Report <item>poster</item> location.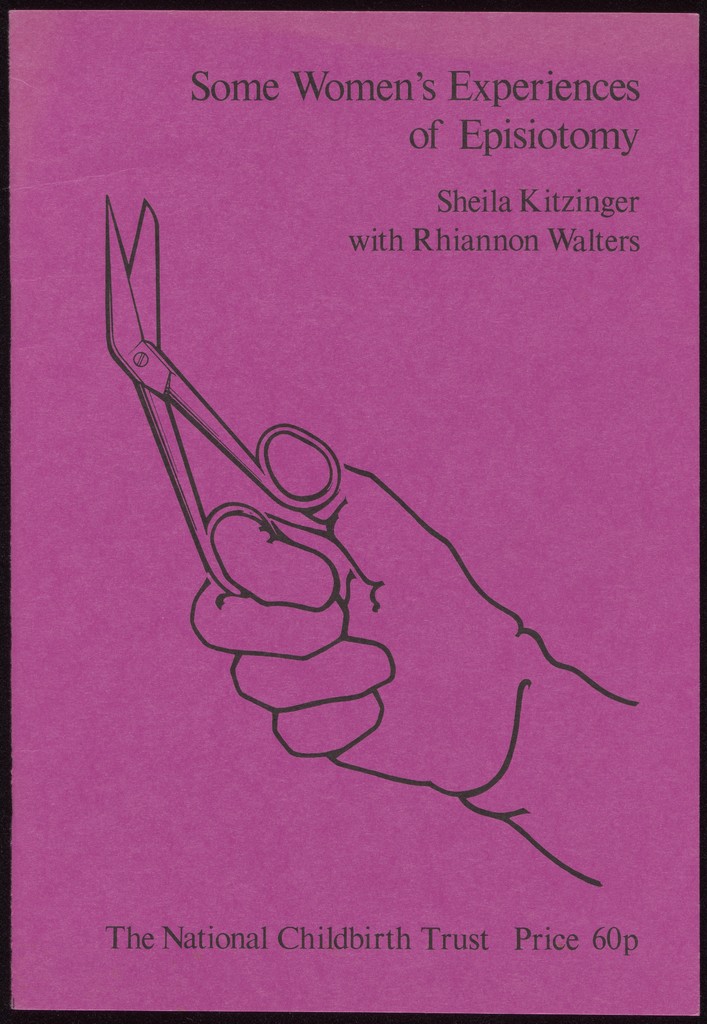
Report: {"left": 0, "top": 0, "right": 706, "bottom": 1023}.
